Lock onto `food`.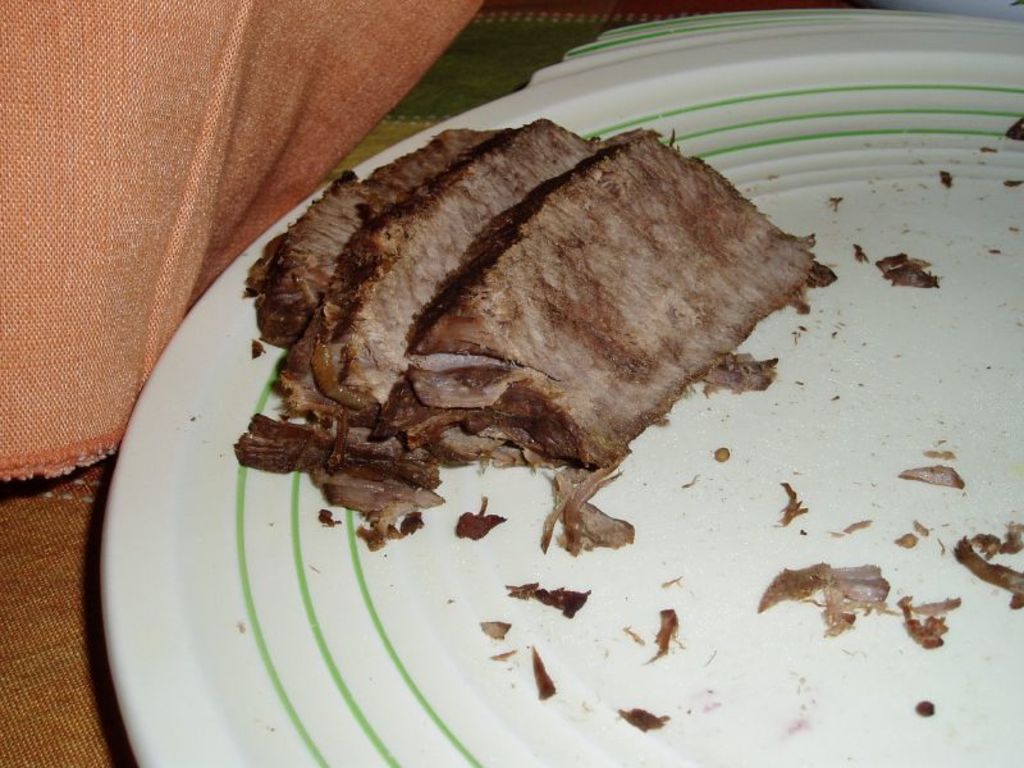
Locked: Rect(233, 411, 260, 467).
